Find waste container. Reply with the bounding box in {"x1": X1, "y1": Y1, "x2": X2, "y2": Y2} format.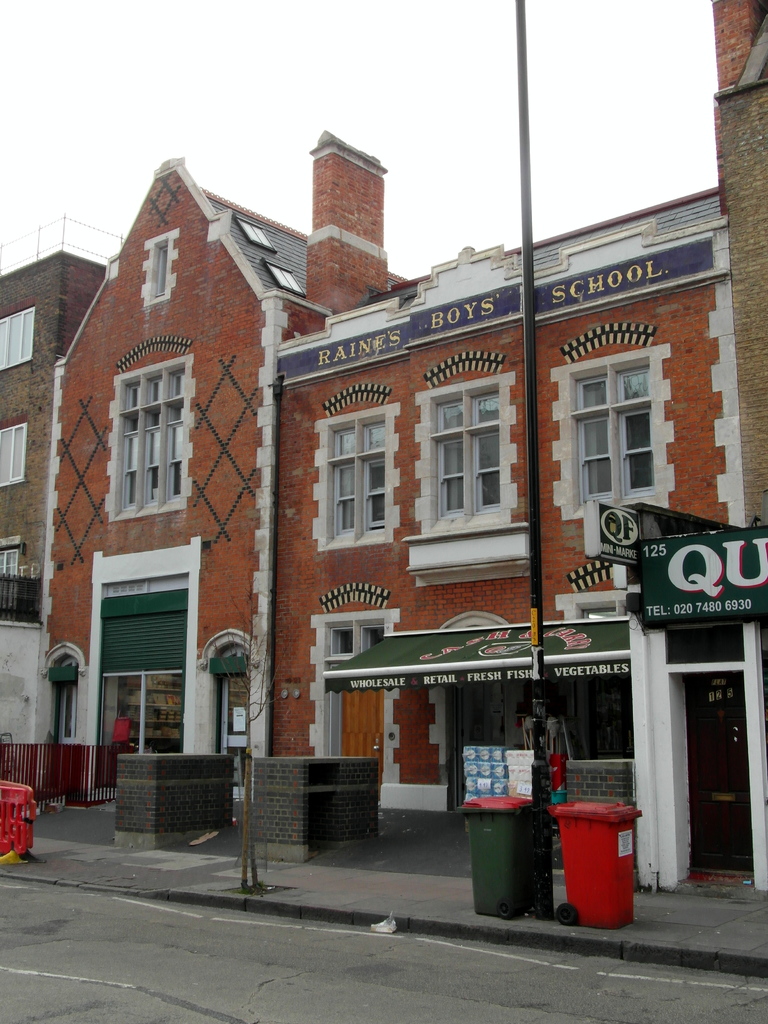
{"x1": 565, "y1": 796, "x2": 648, "y2": 936}.
